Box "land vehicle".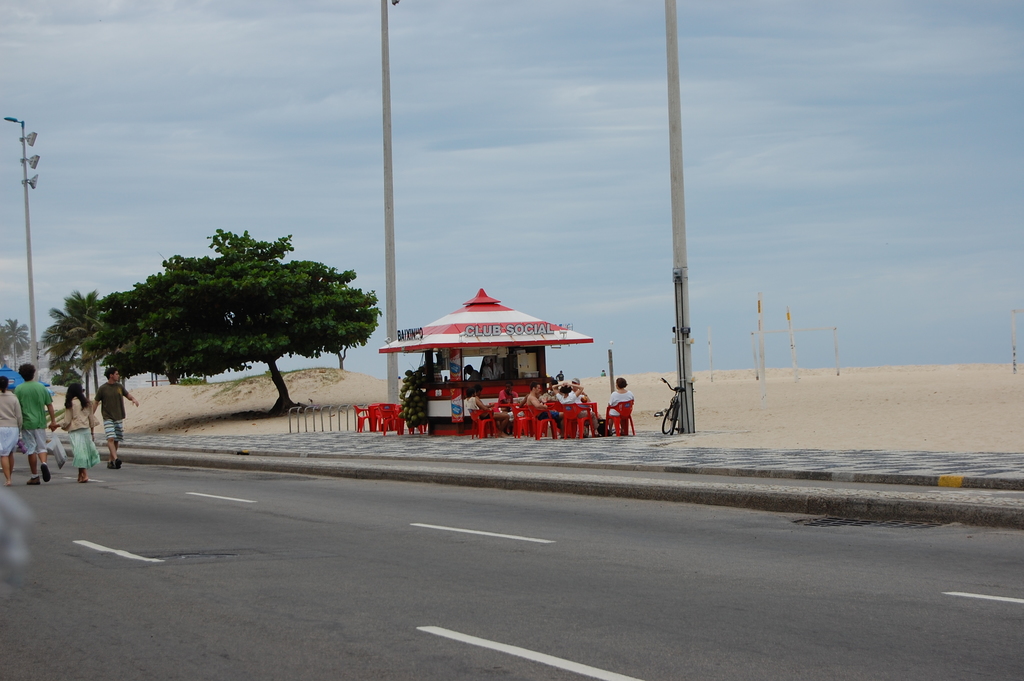
bbox=(656, 377, 681, 434).
